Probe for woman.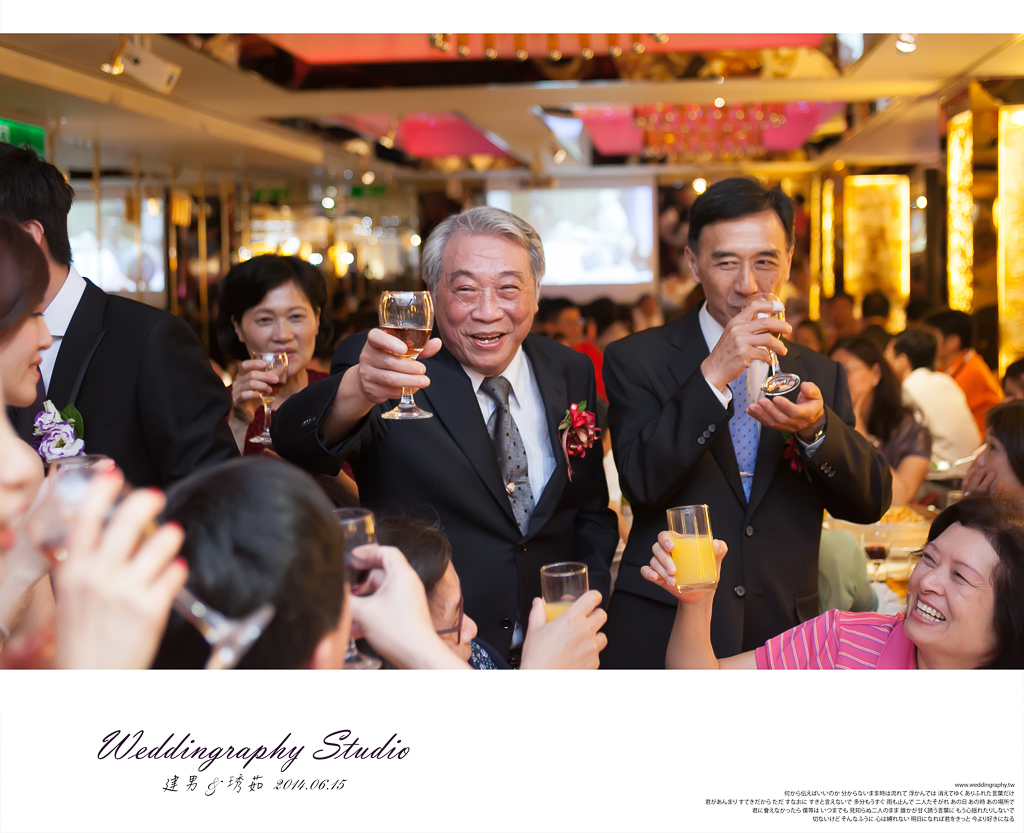
Probe result: [183,250,338,475].
